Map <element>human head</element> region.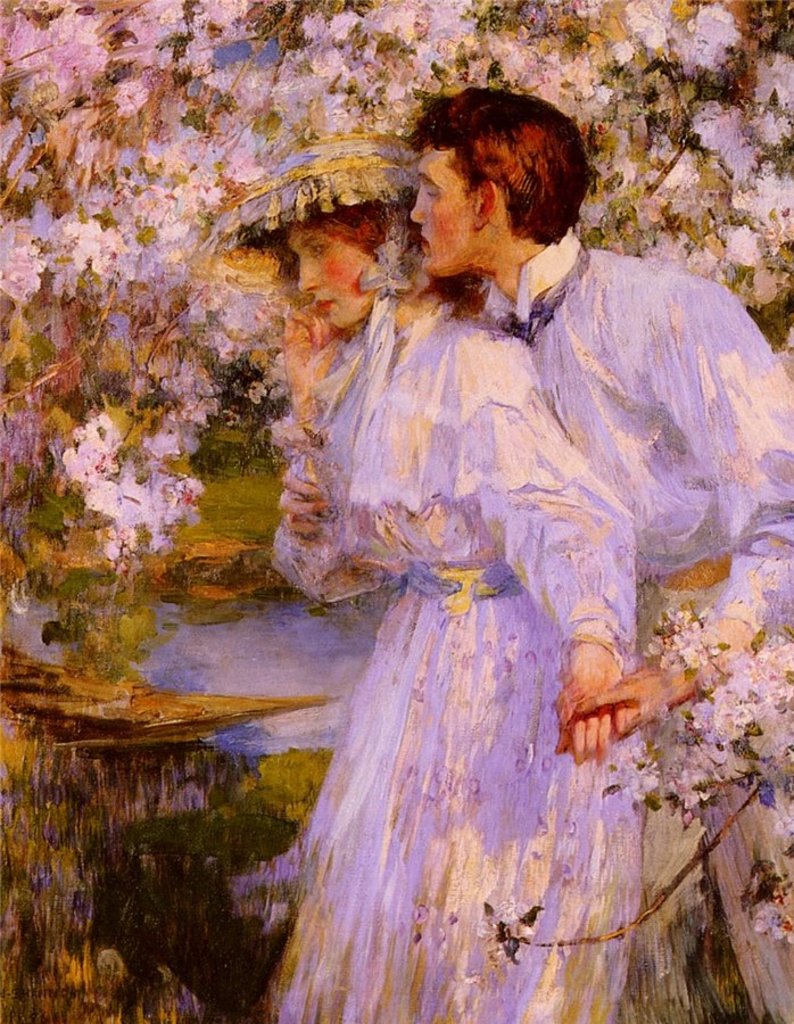
Mapped to bbox=(391, 80, 582, 294).
